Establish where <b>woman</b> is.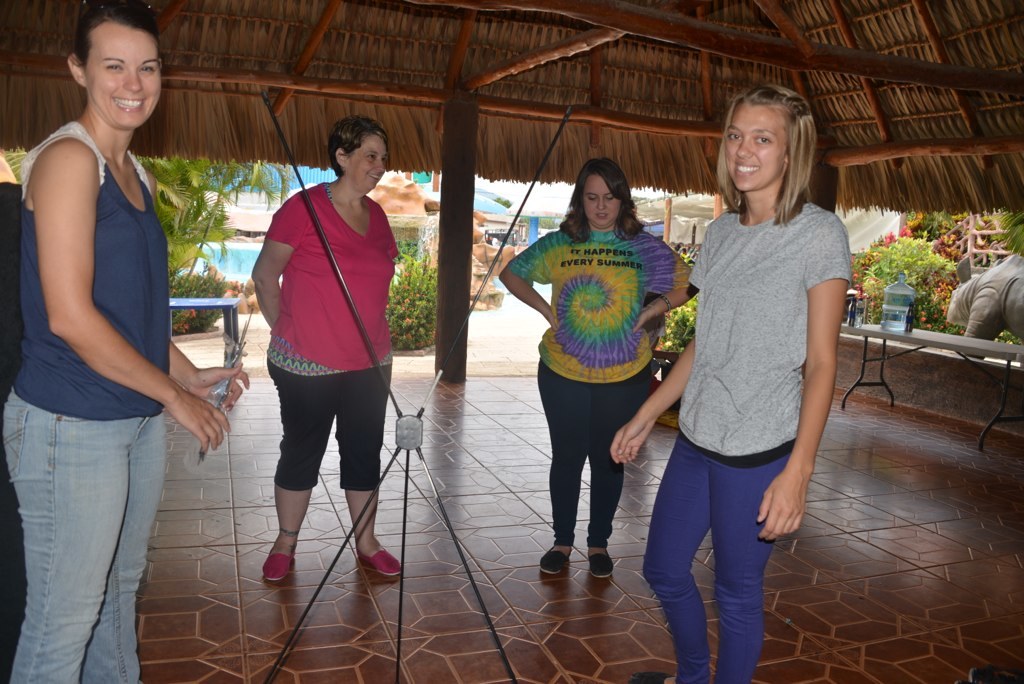
Established at 498 190 682 578.
